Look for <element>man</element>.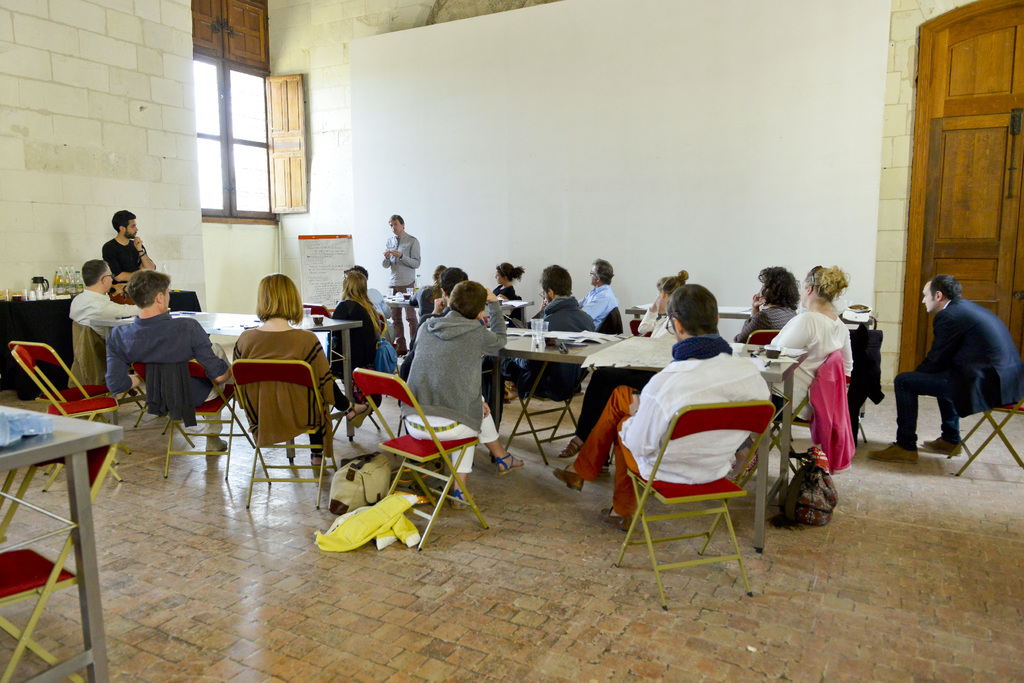
Found: x1=67, y1=257, x2=143, y2=350.
